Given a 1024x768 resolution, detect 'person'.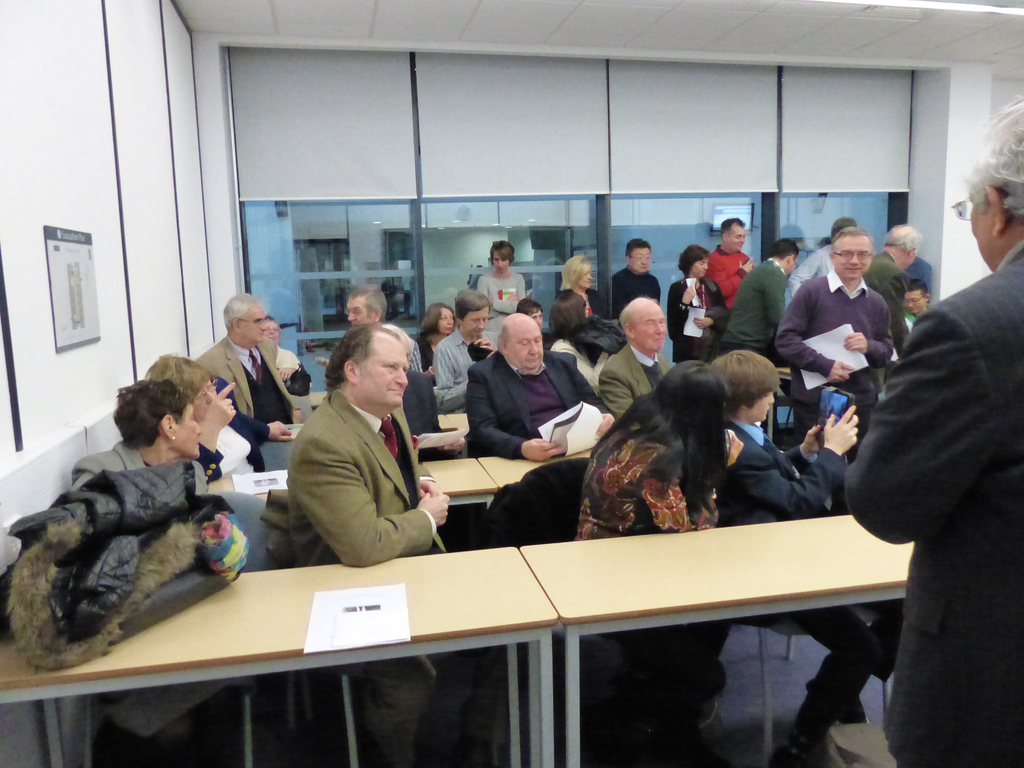
locate(207, 292, 294, 472).
